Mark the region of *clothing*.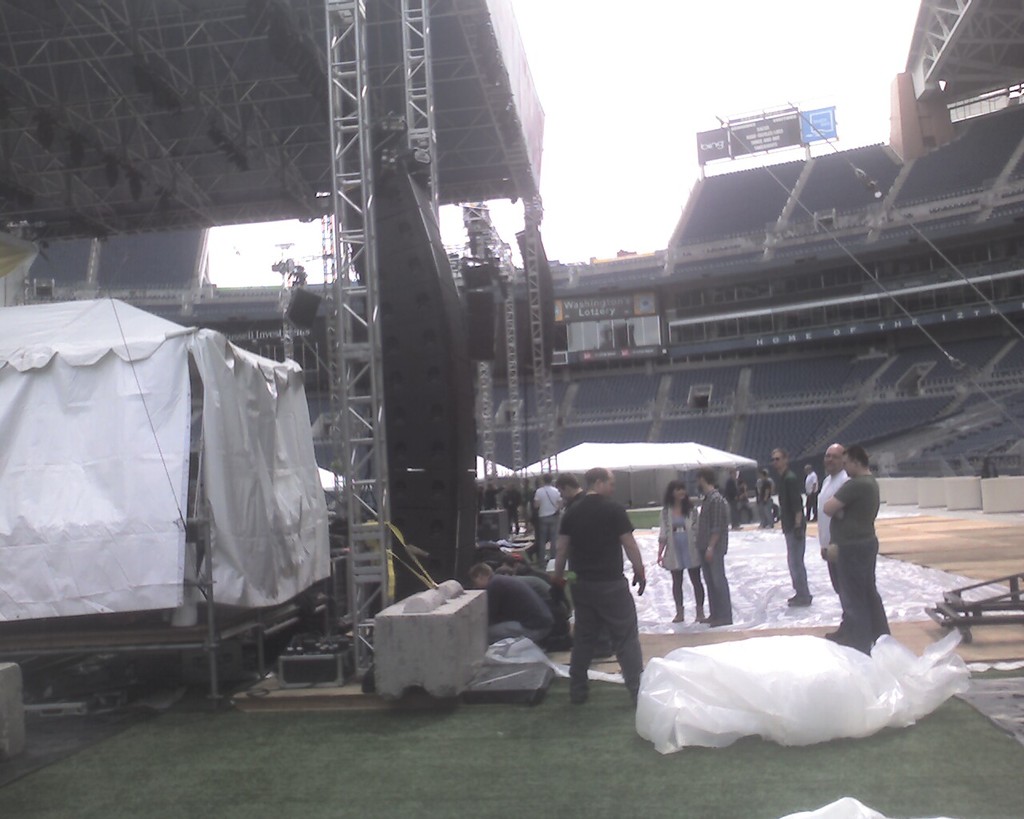
Region: box(699, 493, 731, 625).
